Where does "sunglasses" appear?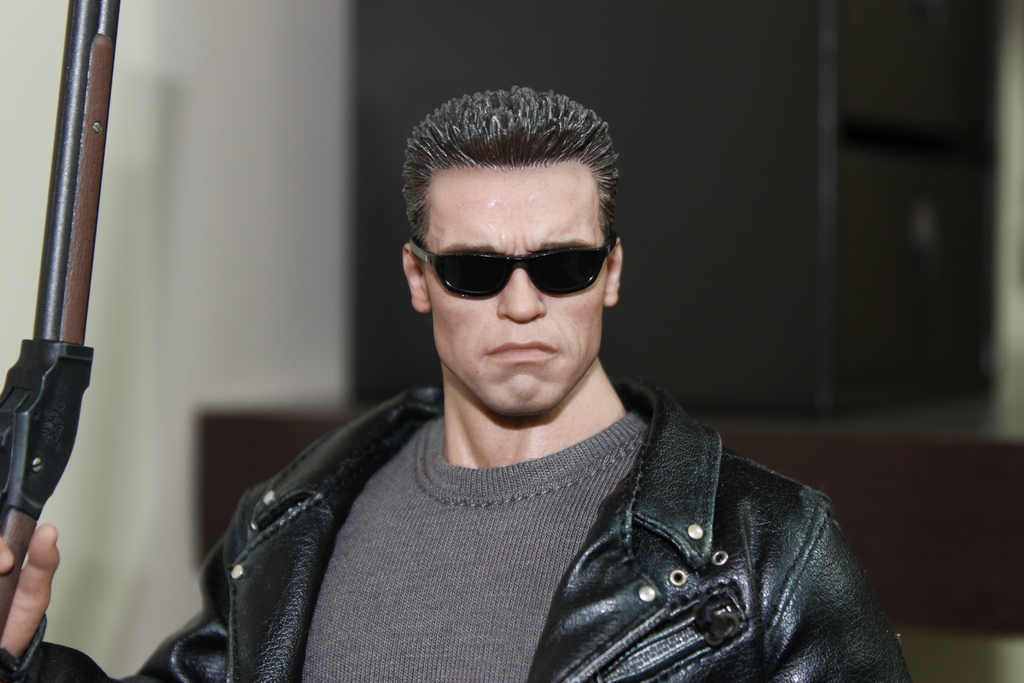
Appears at box(400, 236, 620, 309).
